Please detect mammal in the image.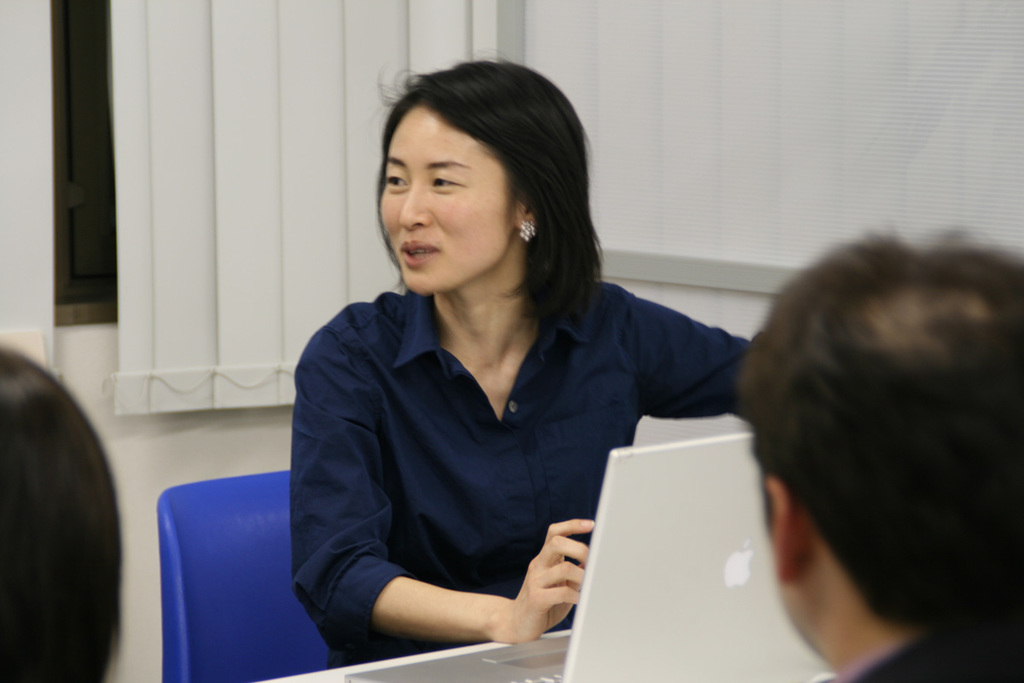
bbox=(737, 221, 1023, 682).
